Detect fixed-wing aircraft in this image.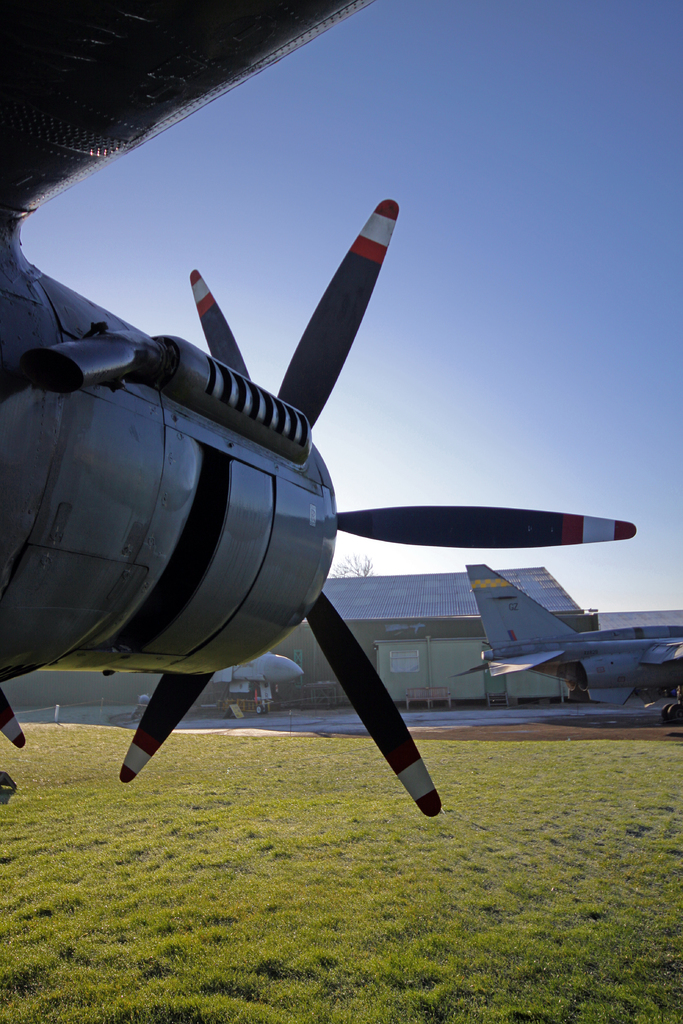
Detection: (0, 0, 641, 779).
